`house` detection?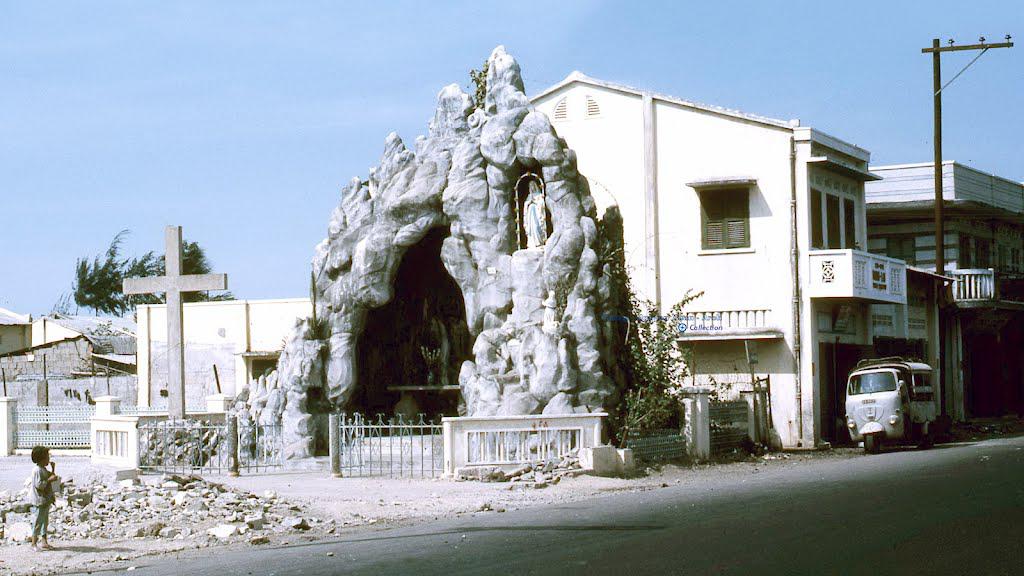
Rect(558, 66, 920, 455)
